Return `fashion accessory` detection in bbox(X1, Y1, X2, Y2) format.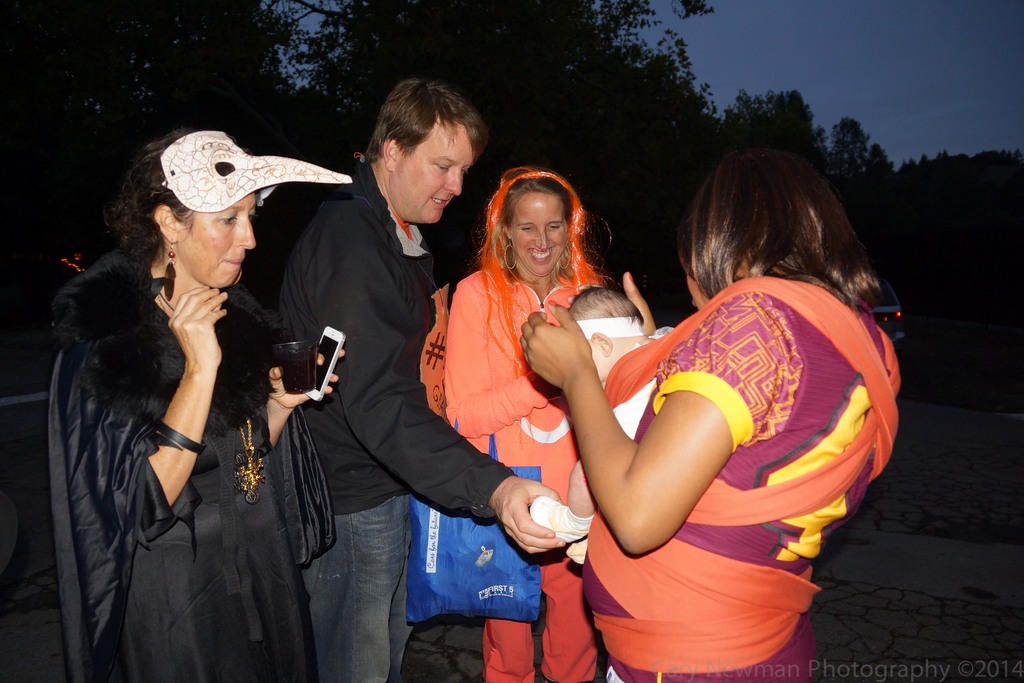
bbox(504, 239, 516, 269).
